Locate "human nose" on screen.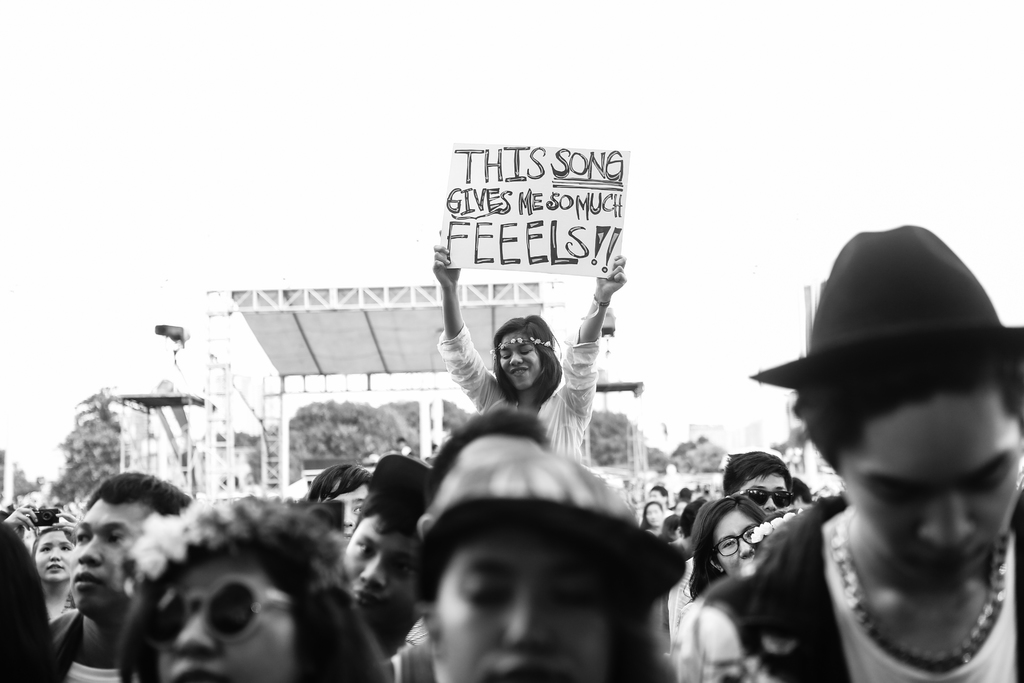
On screen at bbox=(50, 547, 63, 562).
